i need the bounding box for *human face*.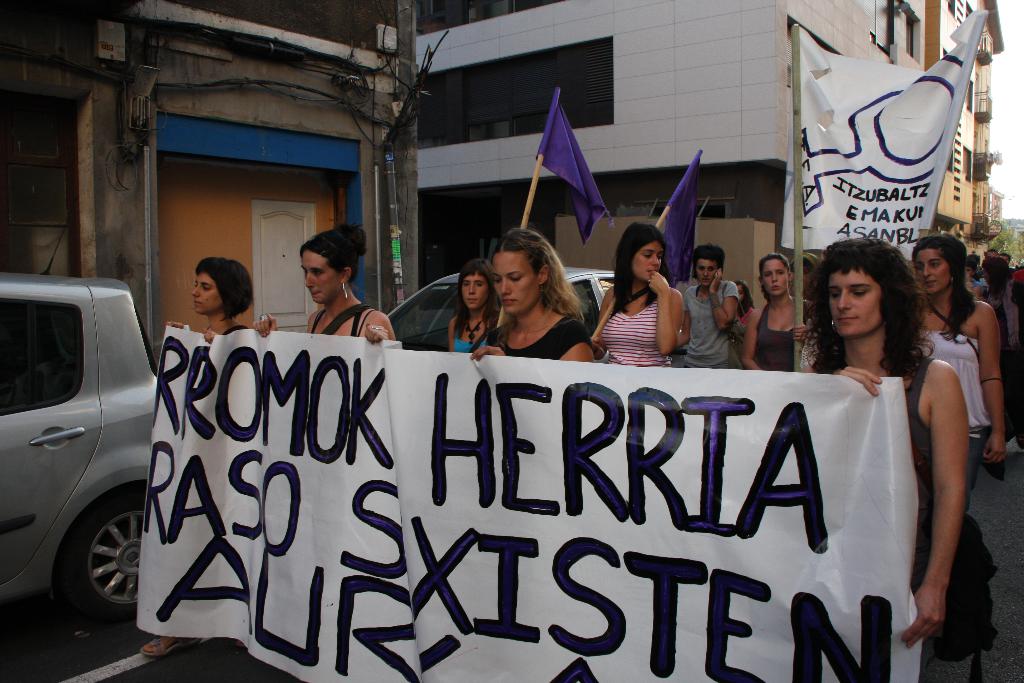
Here it is: rect(694, 256, 719, 285).
